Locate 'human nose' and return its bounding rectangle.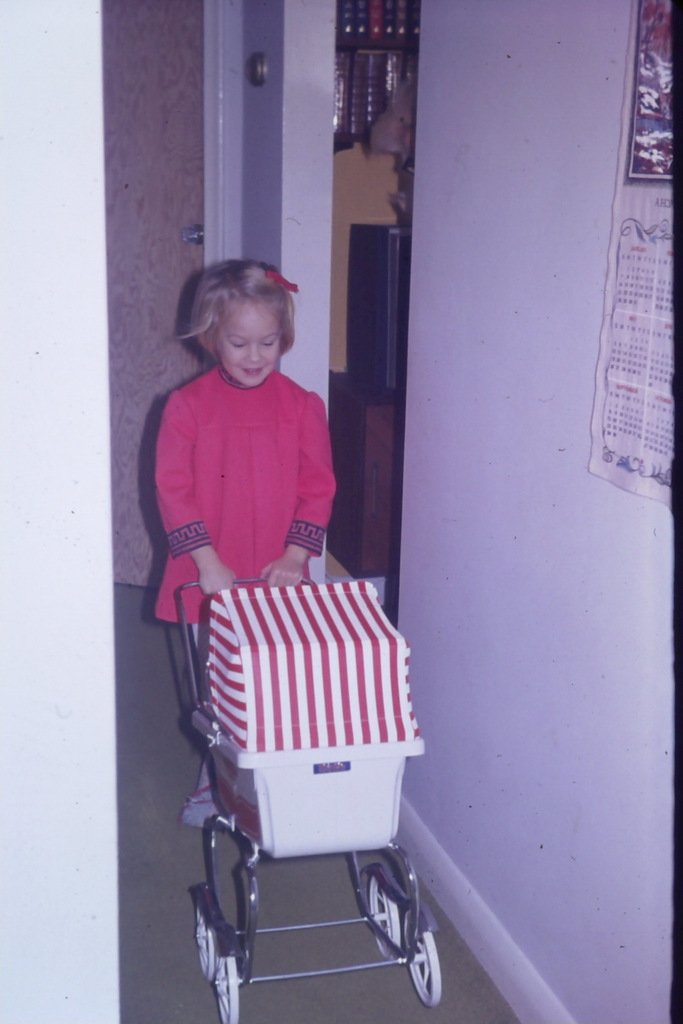
{"x1": 241, "y1": 343, "x2": 262, "y2": 364}.
